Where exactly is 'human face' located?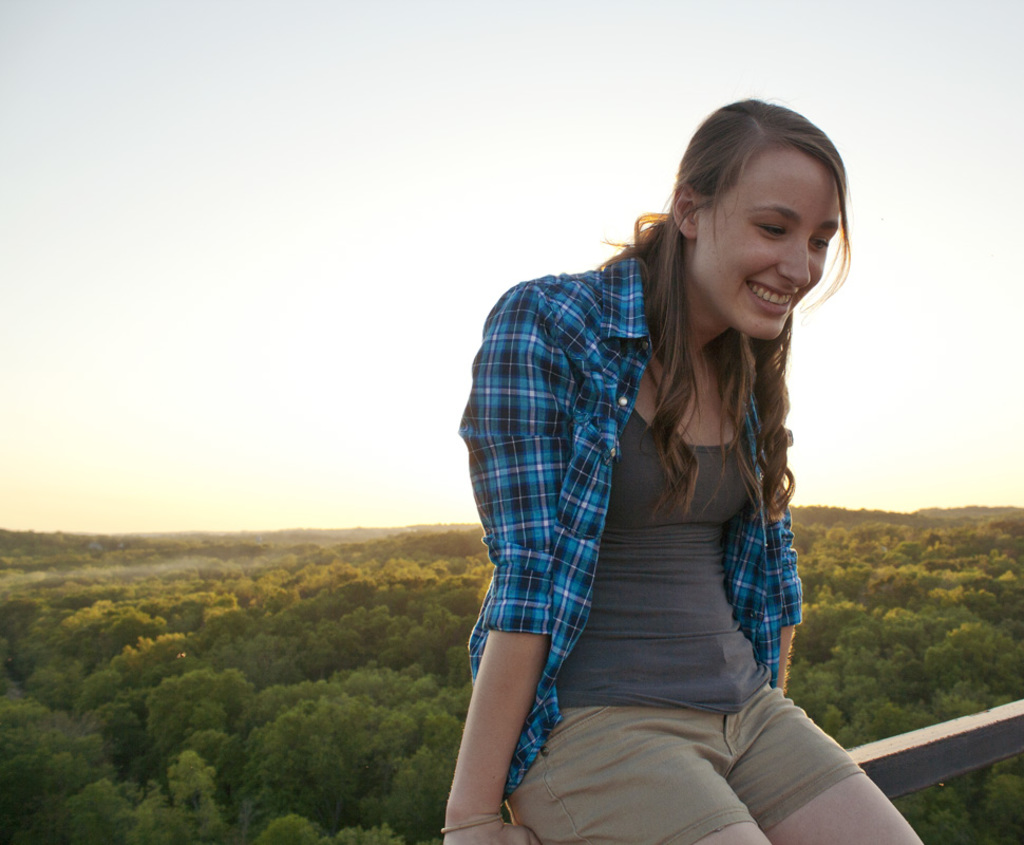
Its bounding box is l=696, t=145, r=841, b=340.
